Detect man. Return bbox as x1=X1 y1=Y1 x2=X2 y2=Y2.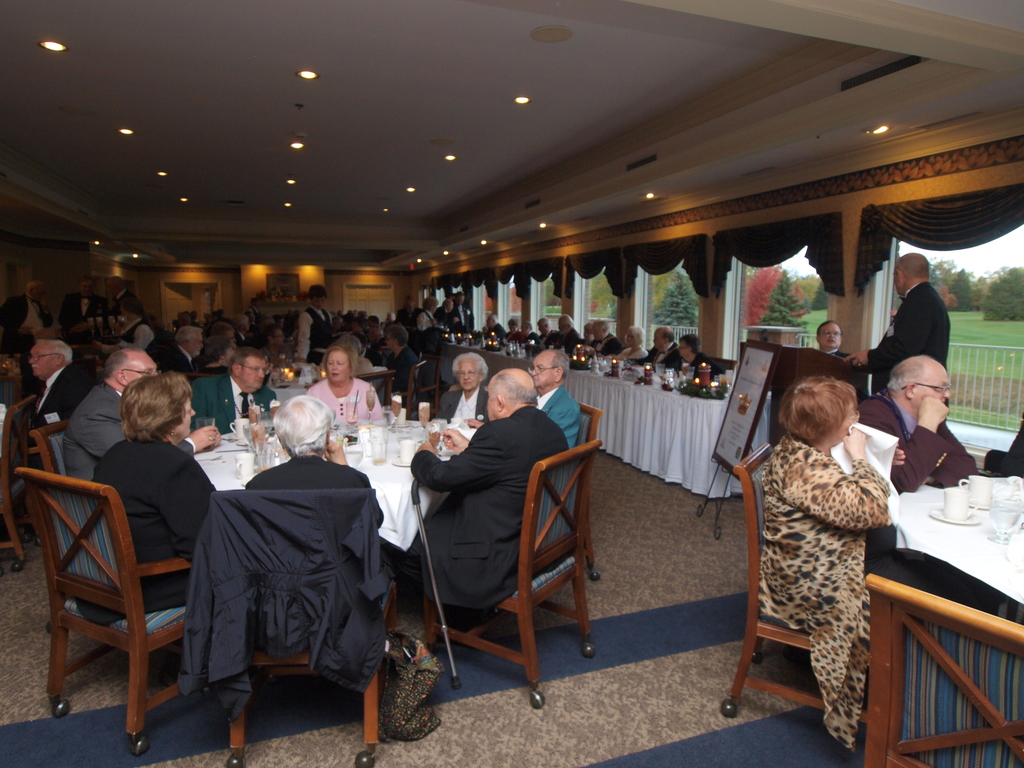
x1=104 y1=276 x2=136 y2=316.
